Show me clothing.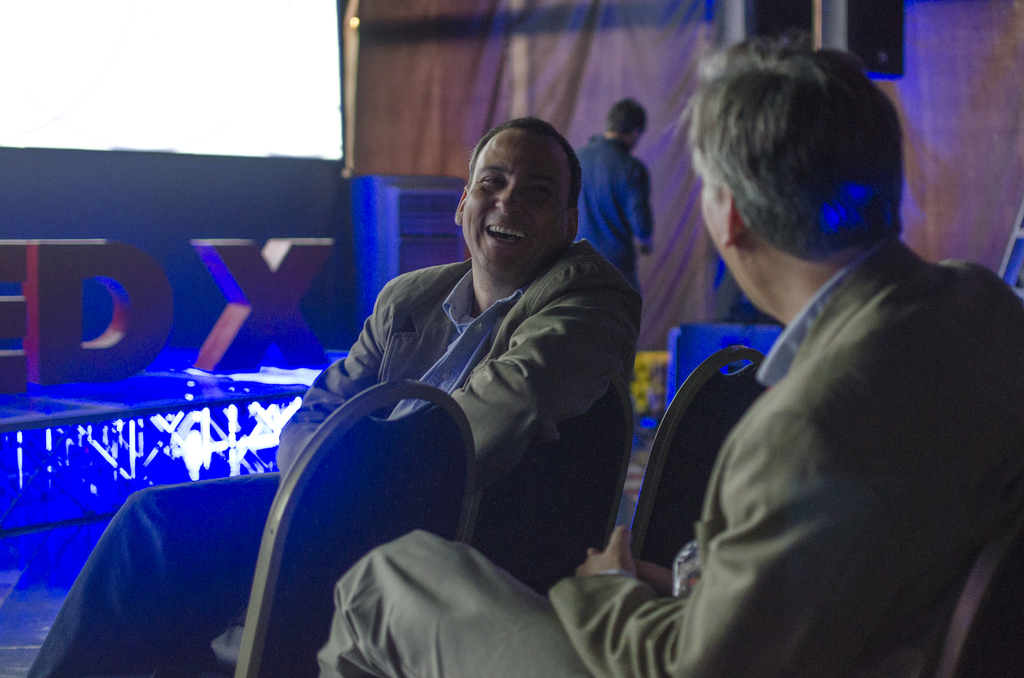
clothing is here: crop(576, 133, 650, 292).
